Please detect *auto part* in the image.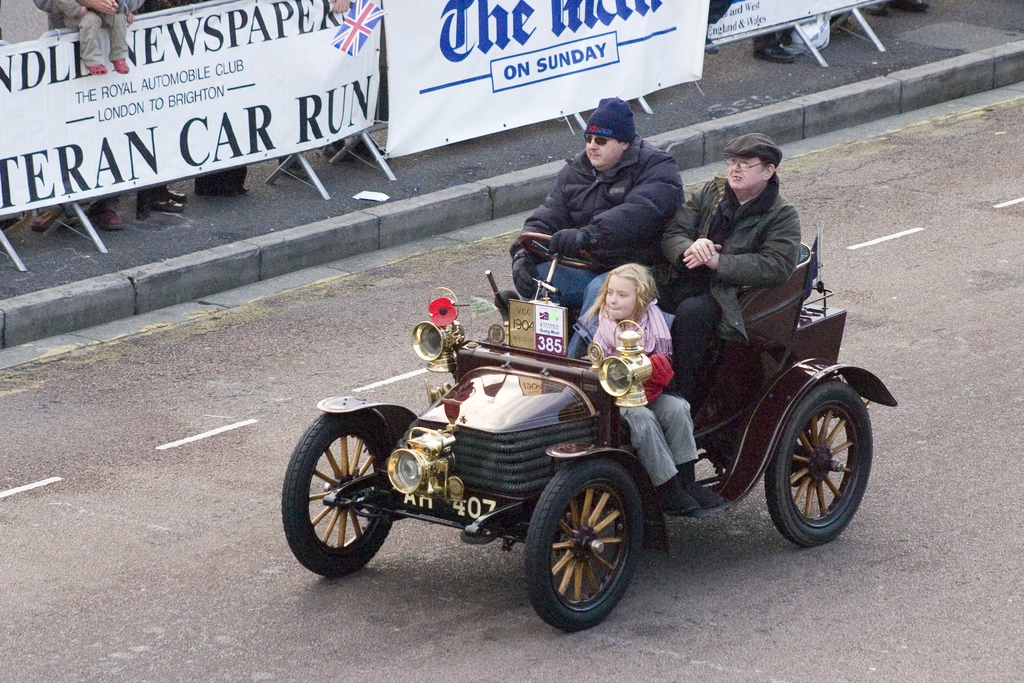
(527,459,644,629).
